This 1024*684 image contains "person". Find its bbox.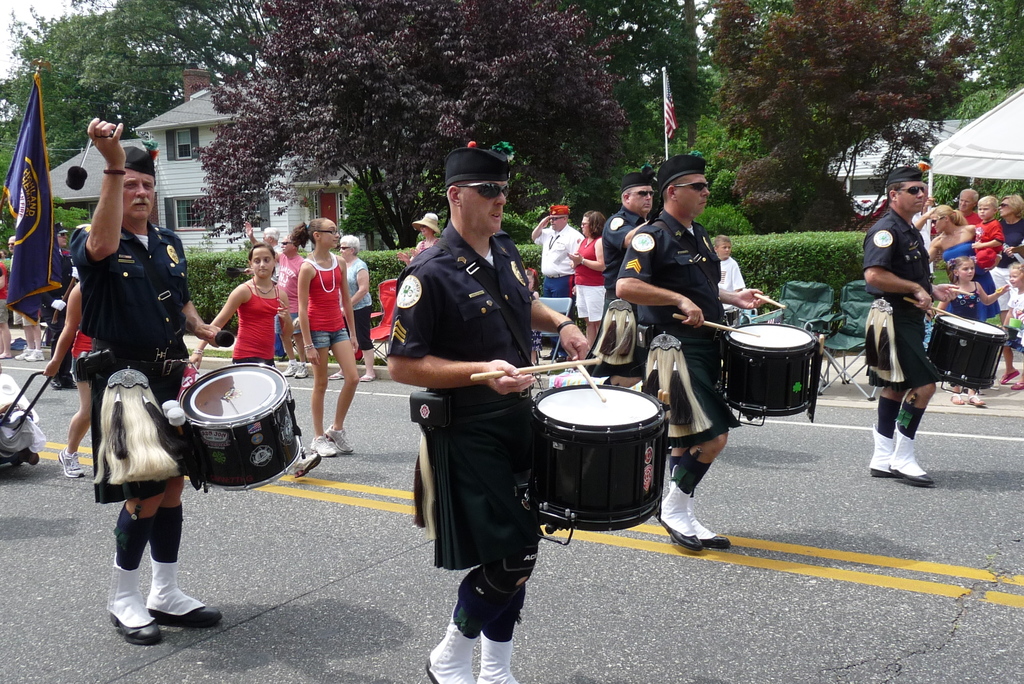
bbox=(40, 218, 74, 388).
